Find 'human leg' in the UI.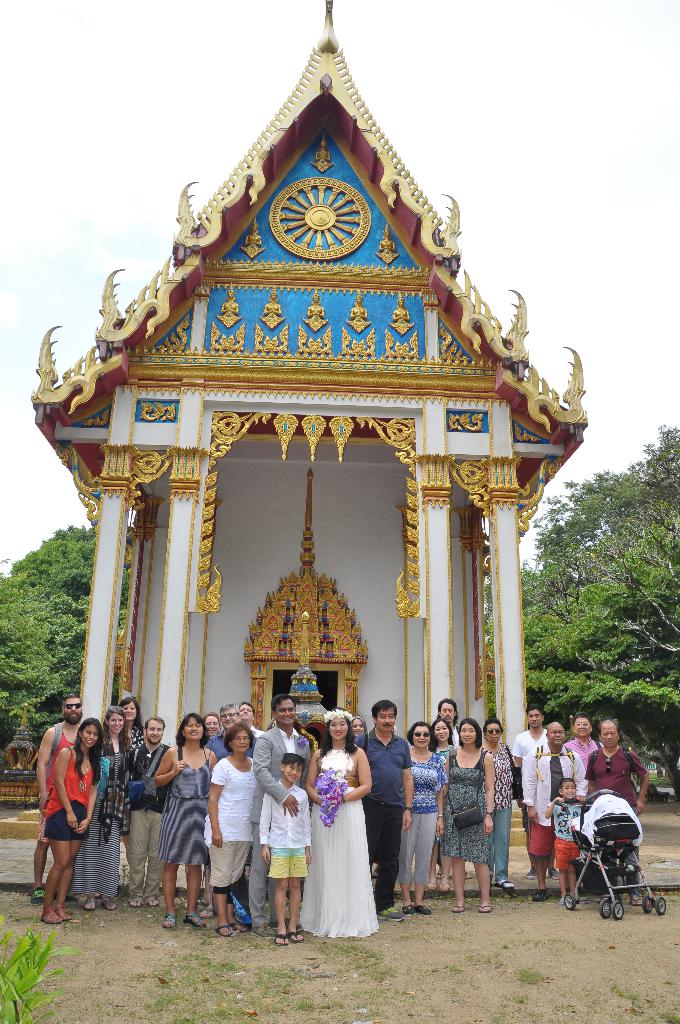
UI element at (531,856,547,899).
